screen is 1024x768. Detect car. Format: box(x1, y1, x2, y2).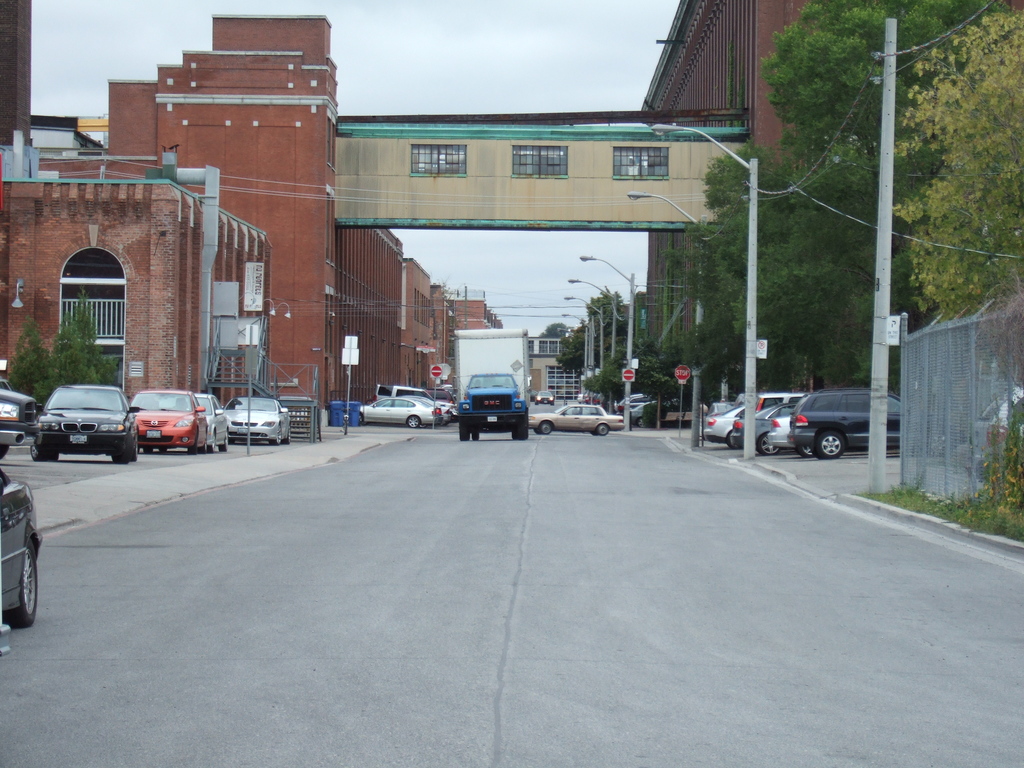
box(196, 395, 230, 456).
